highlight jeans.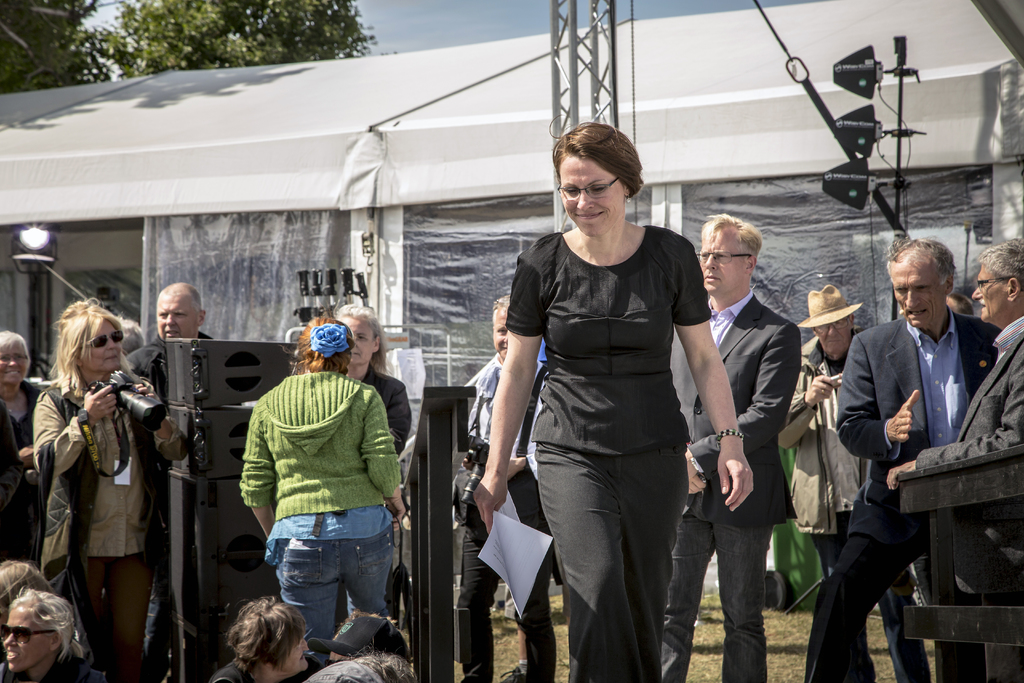
Highlighted region: region(267, 523, 391, 668).
